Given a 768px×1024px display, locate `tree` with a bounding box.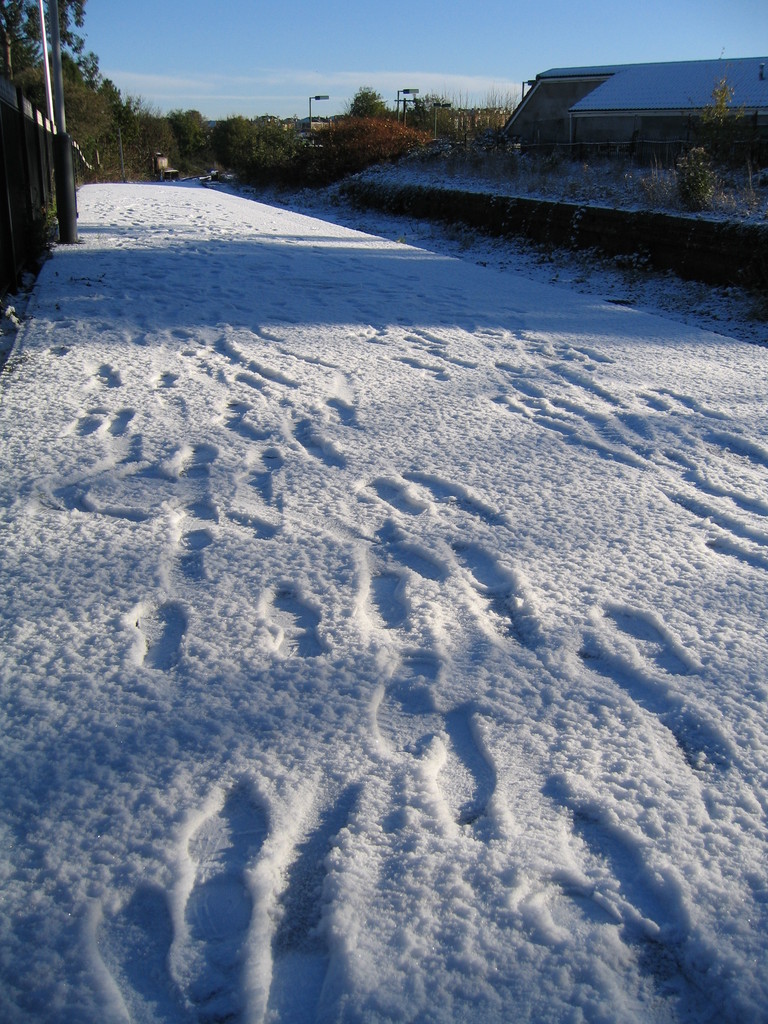
Located: rect(665, 72, 728, 211).
